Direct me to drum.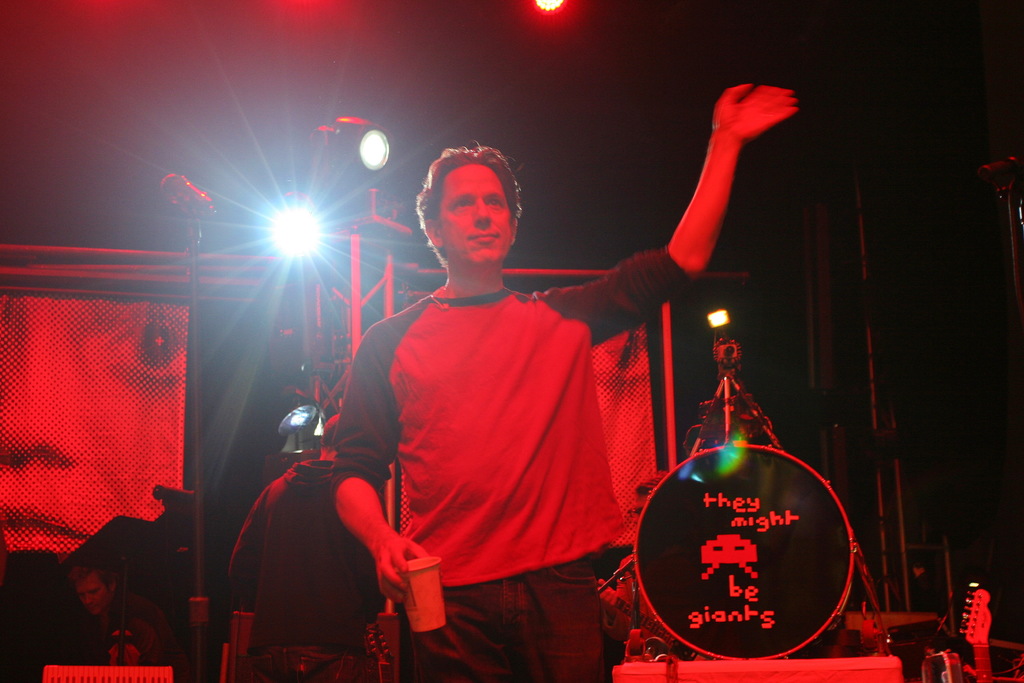
Direction: 629,440,858,656.
